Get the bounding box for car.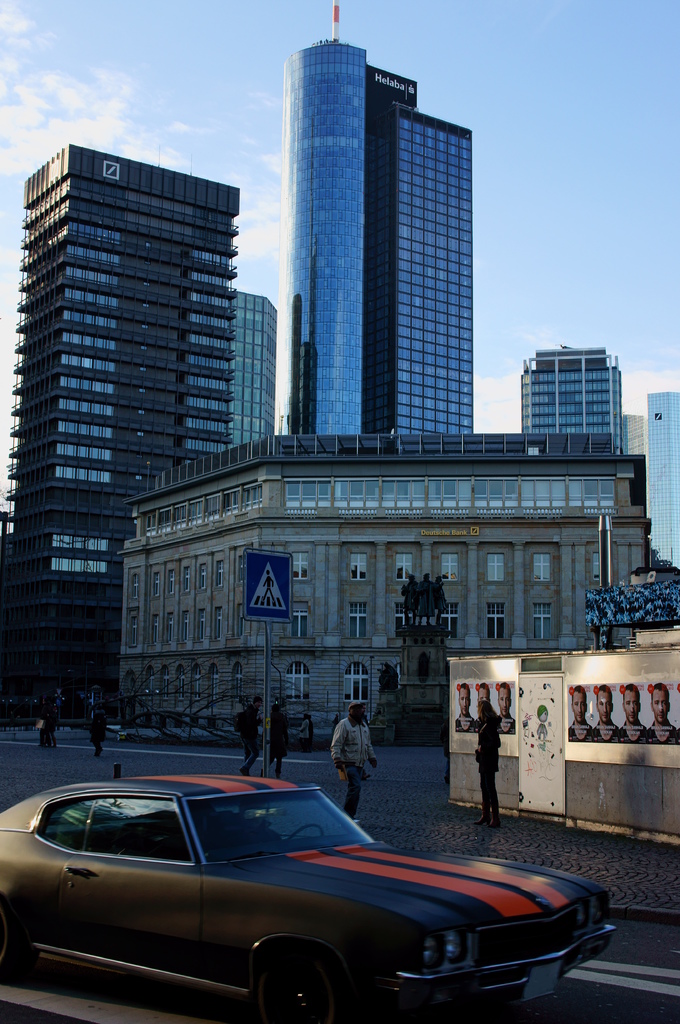
(left=0, top=776, right=616, bottom=1023).
